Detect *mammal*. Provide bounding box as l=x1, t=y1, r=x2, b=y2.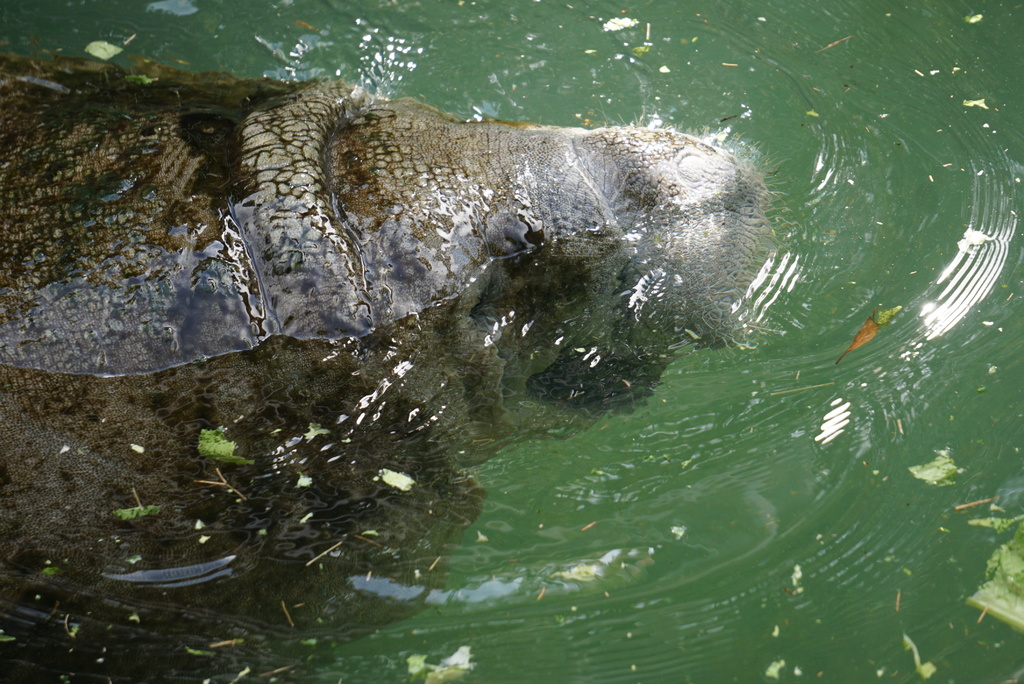
l=0, t=17, r=768, b=666.
